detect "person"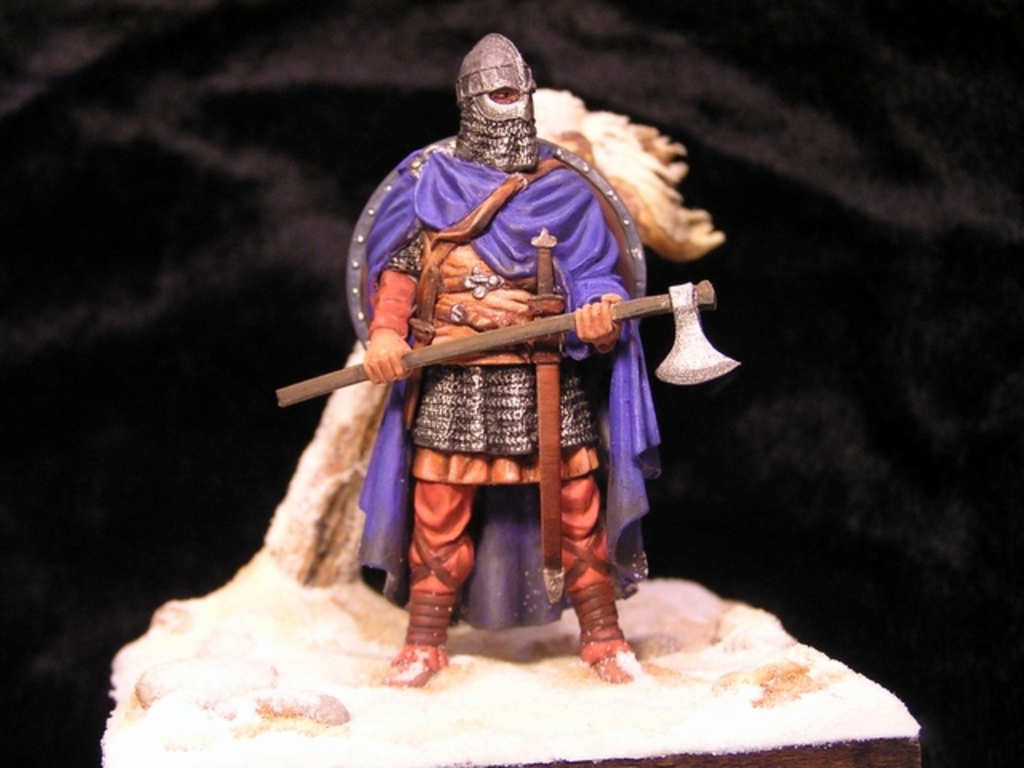
355 30 643 693
